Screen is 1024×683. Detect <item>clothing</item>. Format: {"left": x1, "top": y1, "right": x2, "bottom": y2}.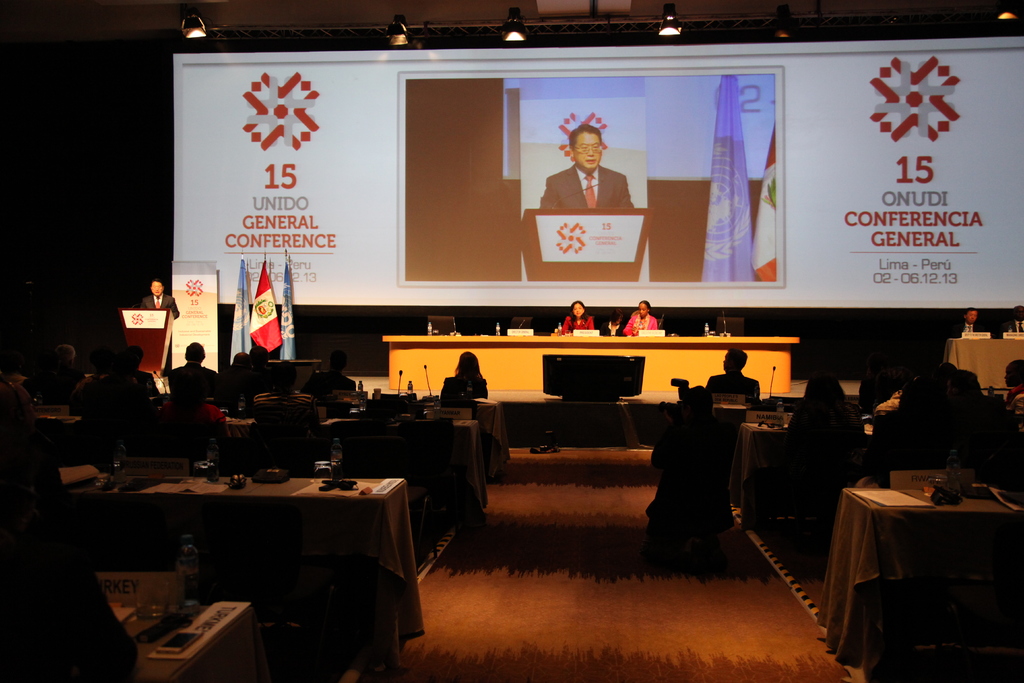
{"left": 560, "top": 312, "right": 595, "bottom": 337}.
